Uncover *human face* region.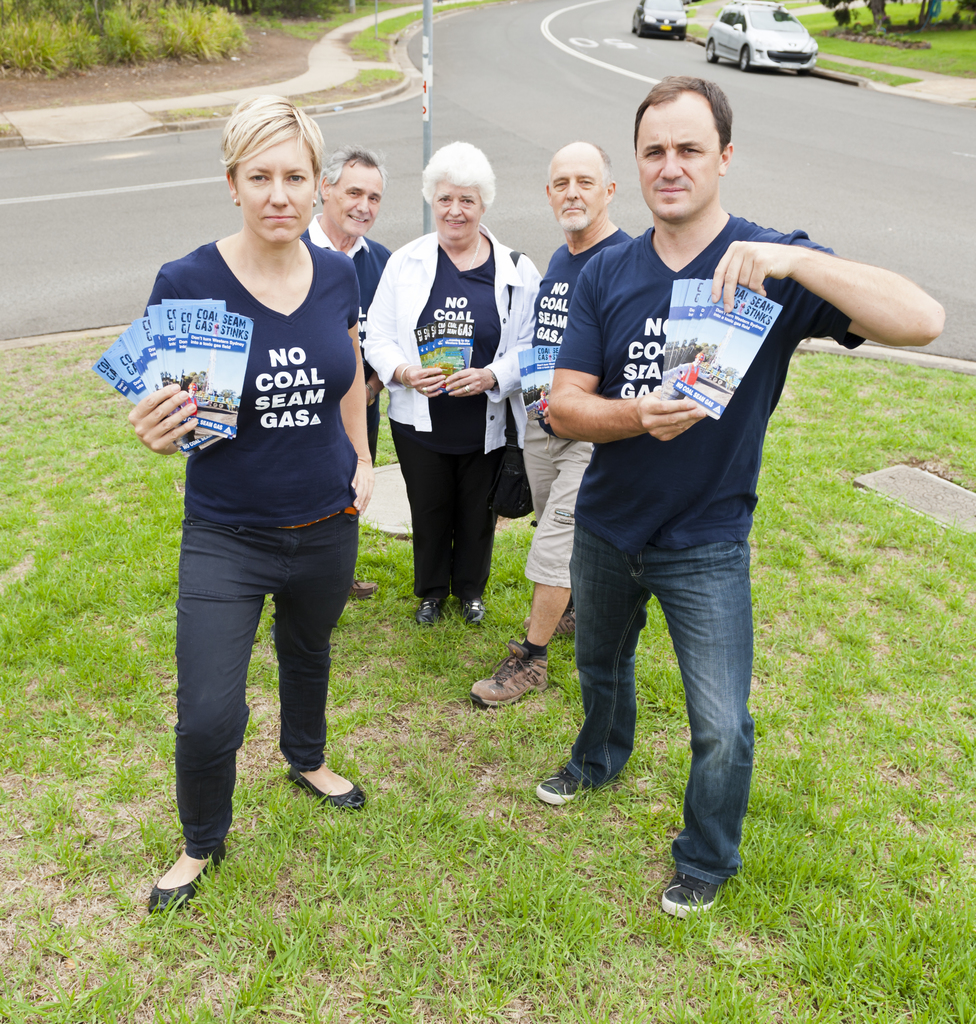
Uncovered: Rect(551, 152, 602, 230).
